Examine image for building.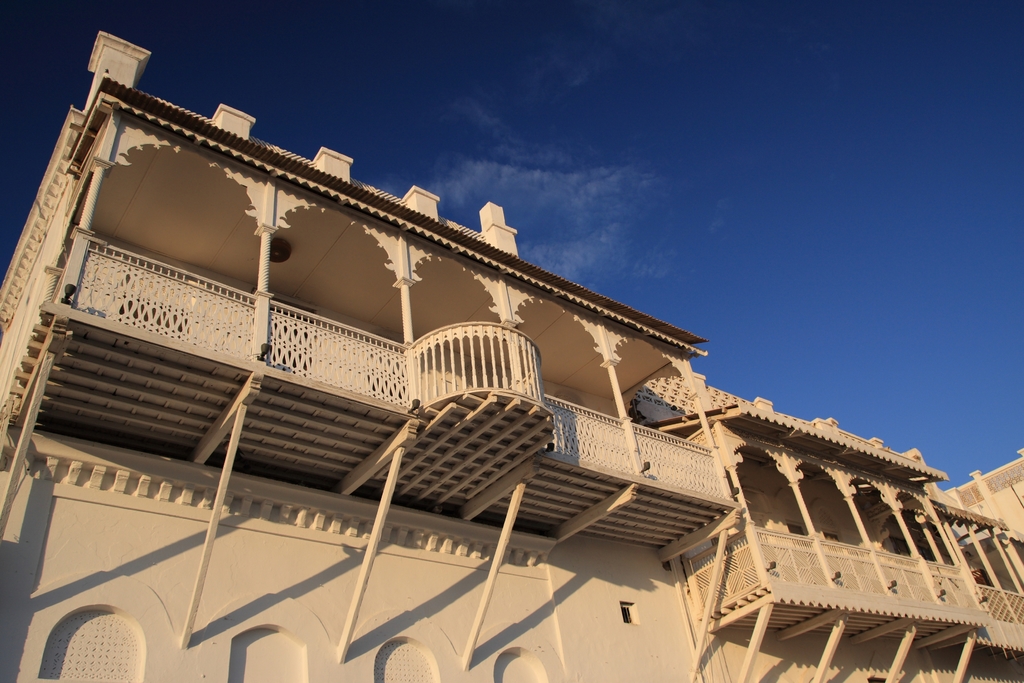
Examination result: (0, 24, 1023, 682).
